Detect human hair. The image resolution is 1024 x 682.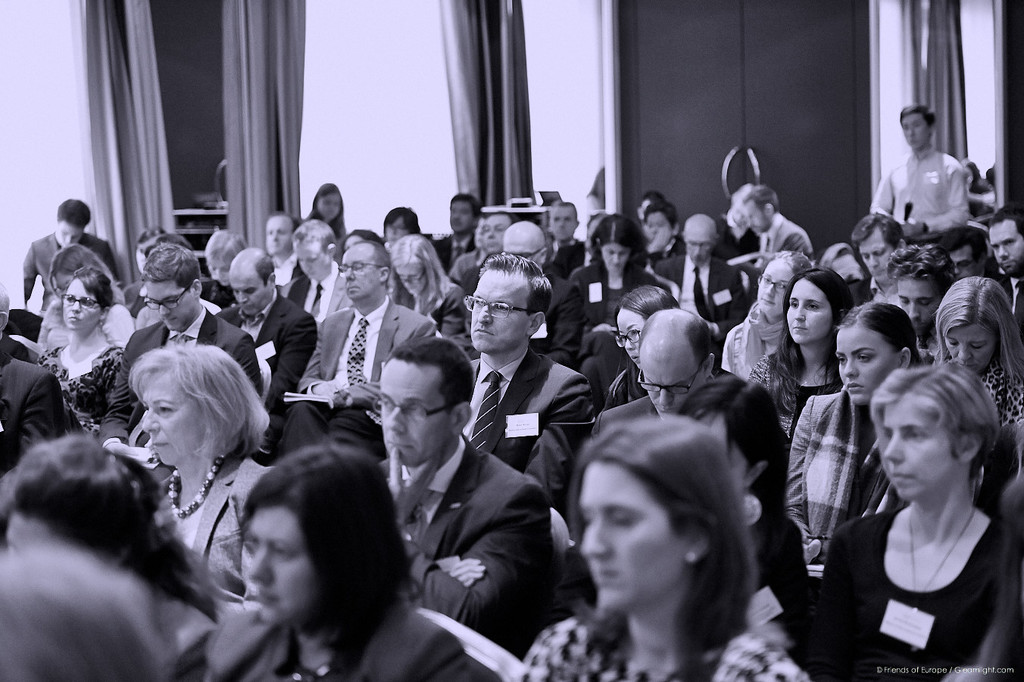
<region>126, 340, 272, 461</region>.
